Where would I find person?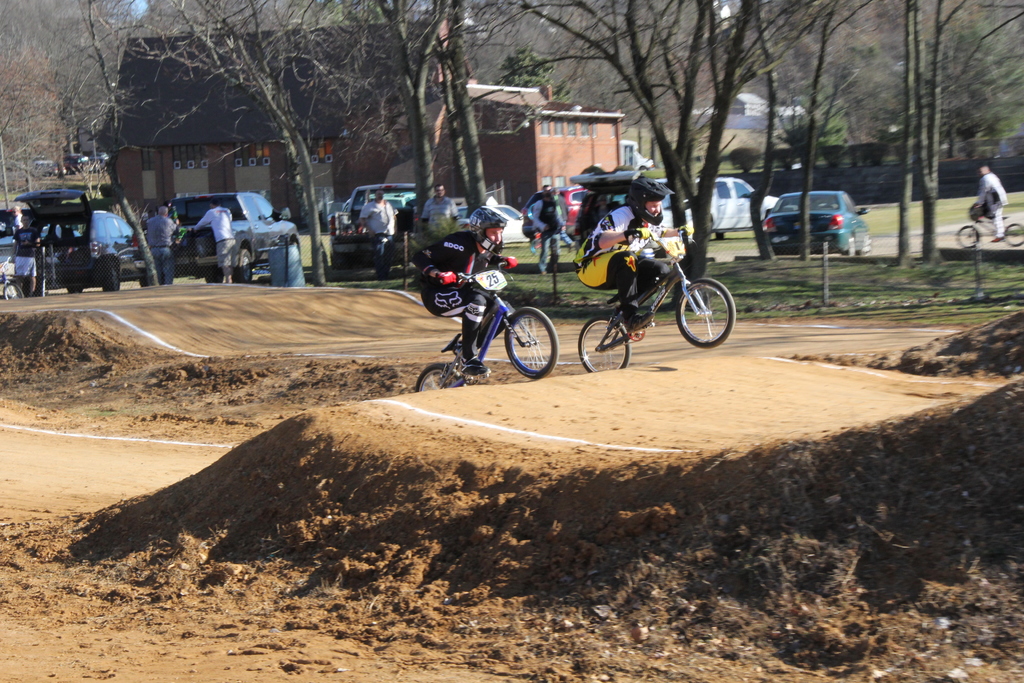
At box(6, 212, 42, 295).
